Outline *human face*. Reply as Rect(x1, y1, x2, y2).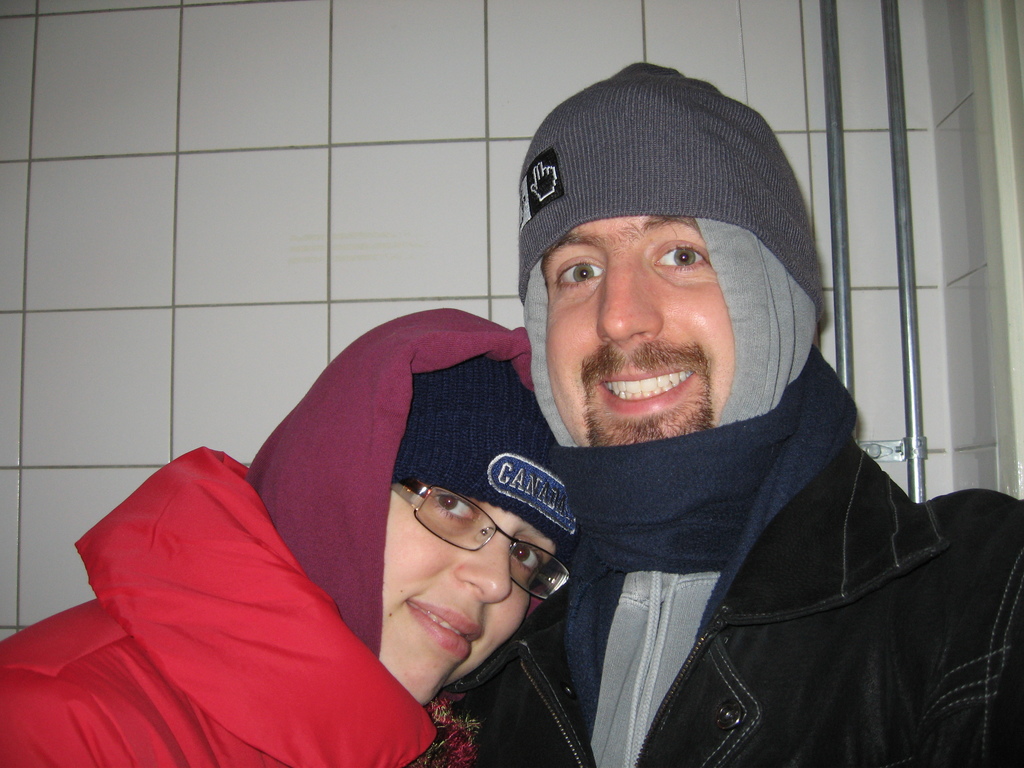
Rect(380, 491, 557, 708).
